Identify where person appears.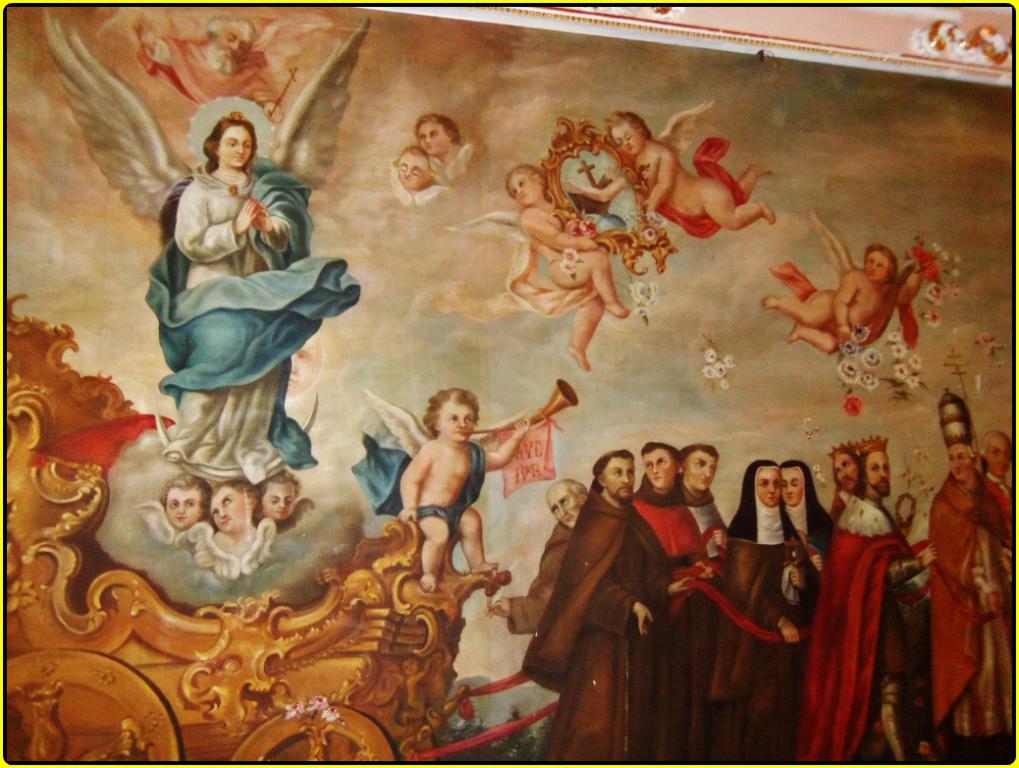
Appears at 507/163/633/369.
